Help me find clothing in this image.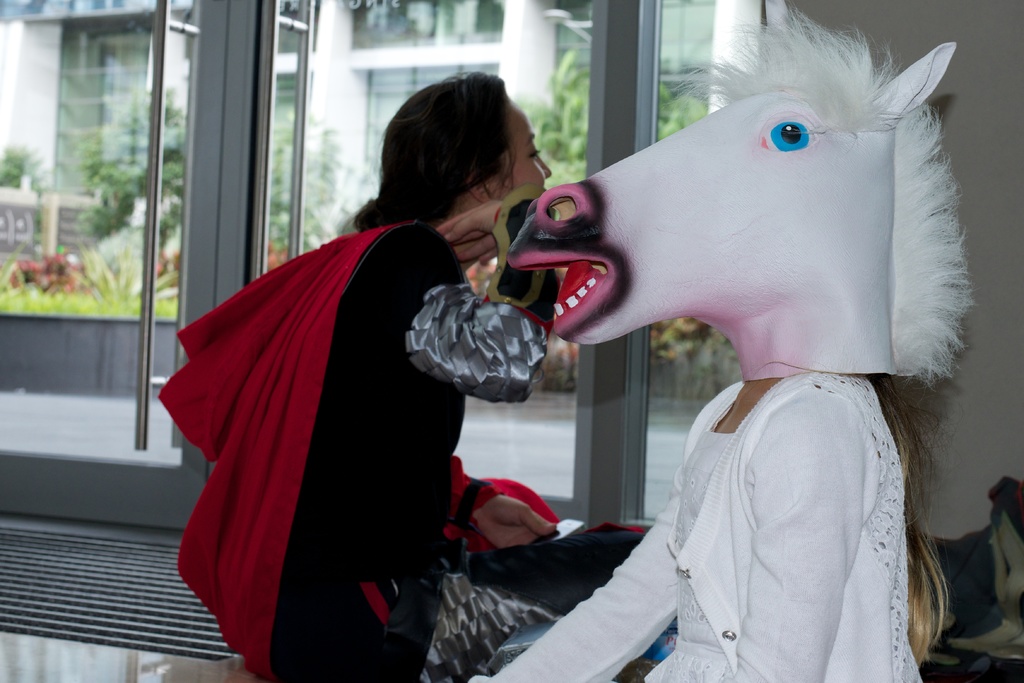
Found it: select_region(173, 162, 511, 659).
